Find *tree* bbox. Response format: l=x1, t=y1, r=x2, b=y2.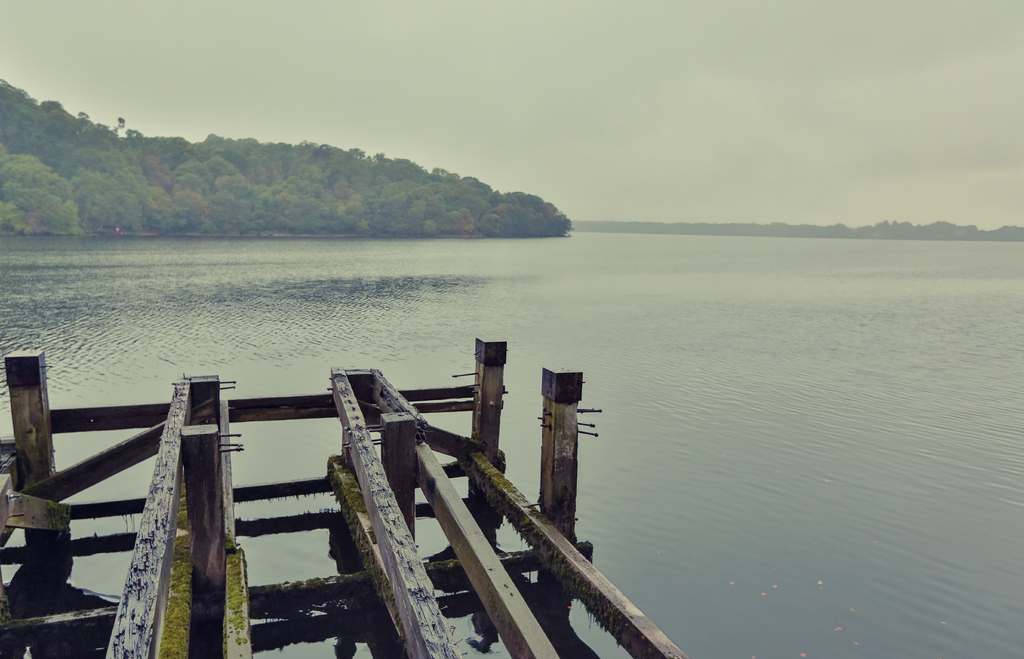
l=0, t=134, r=568, b=225.
